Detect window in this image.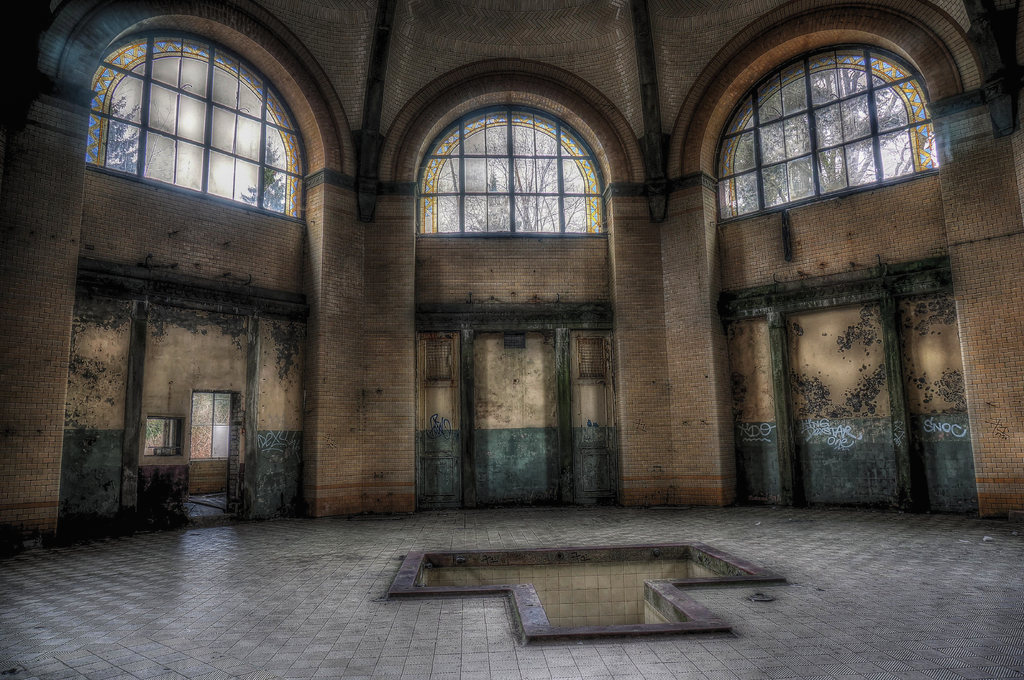
Detection: bbox=(74, 16, 308, 222).
